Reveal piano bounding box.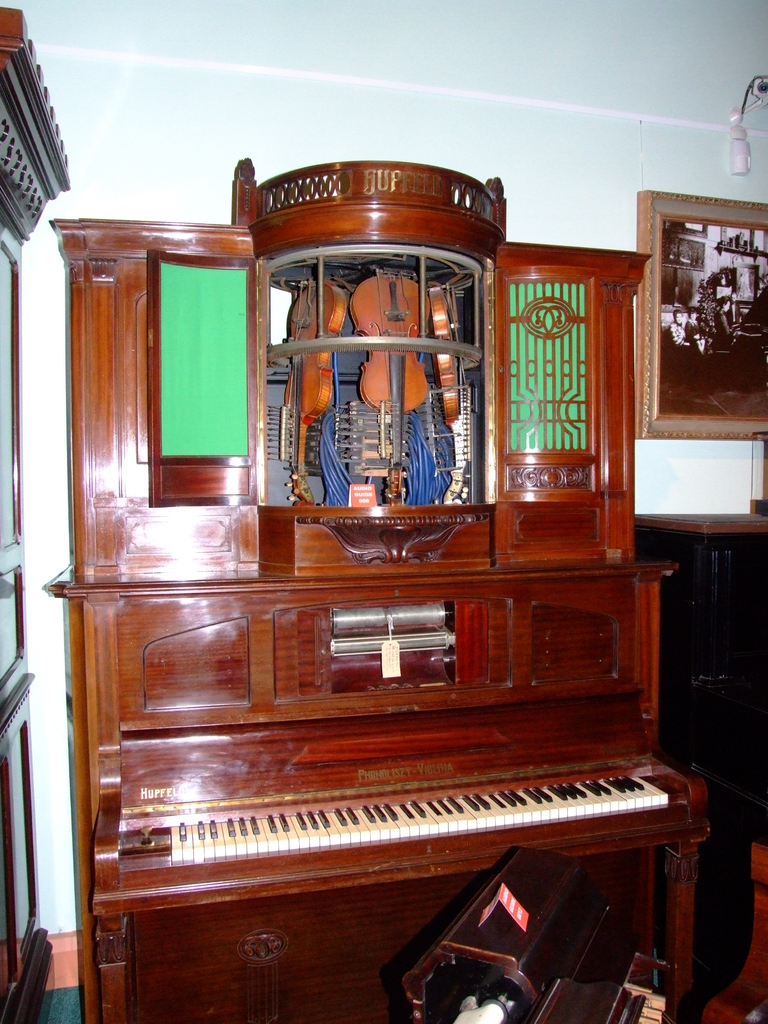
Revealed: <region>90, 644, 708, 970</region>.
